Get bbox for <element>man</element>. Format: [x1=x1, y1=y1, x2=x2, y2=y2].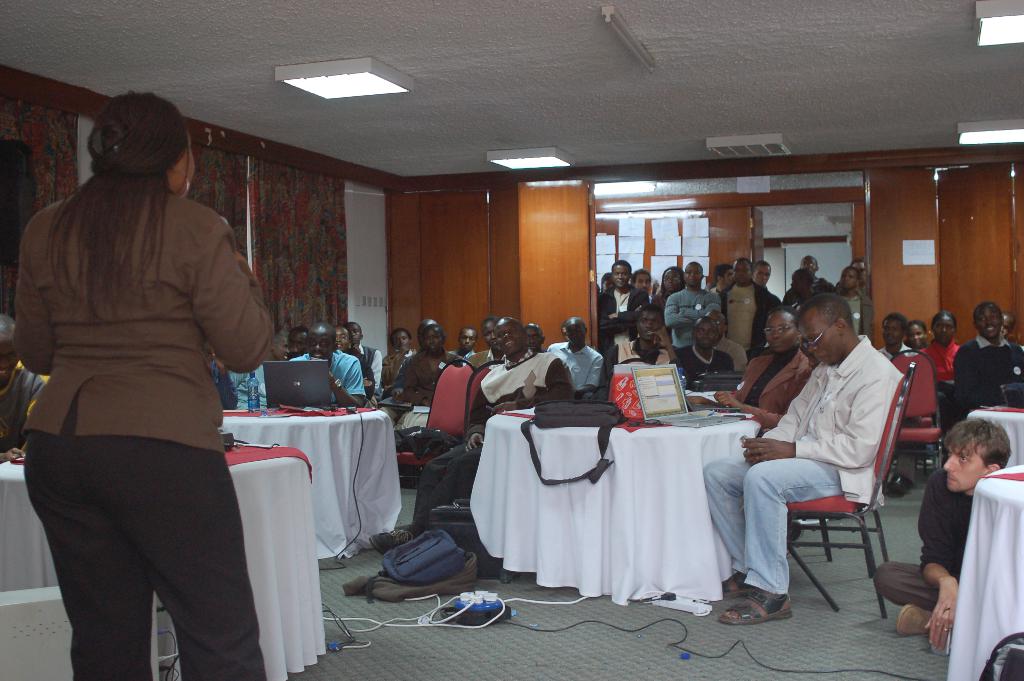
[x1=697, y1=308, x2=811, y2=429].
